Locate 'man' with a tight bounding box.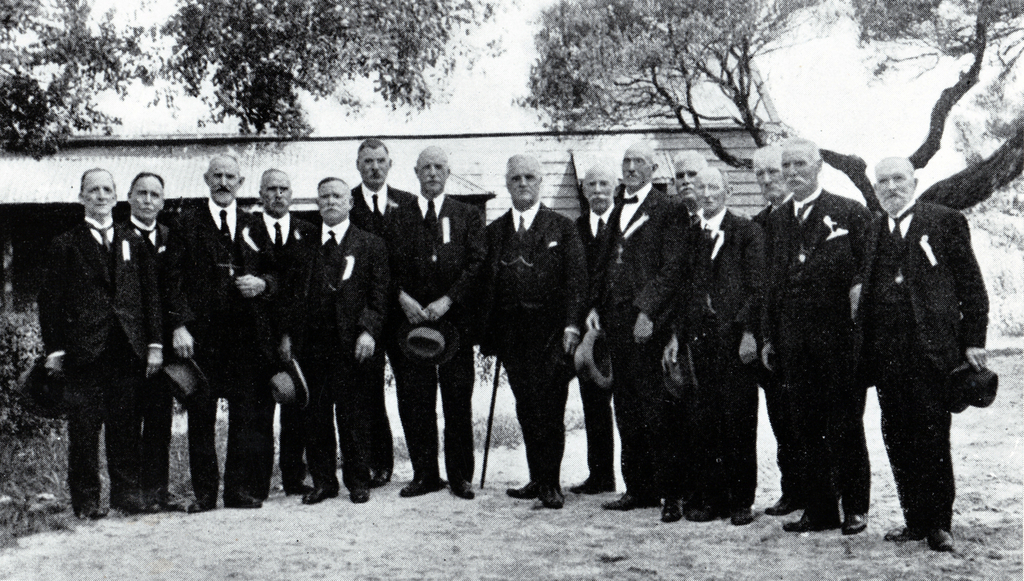
<bbox>125, 170, 177, 514</bbox>.
